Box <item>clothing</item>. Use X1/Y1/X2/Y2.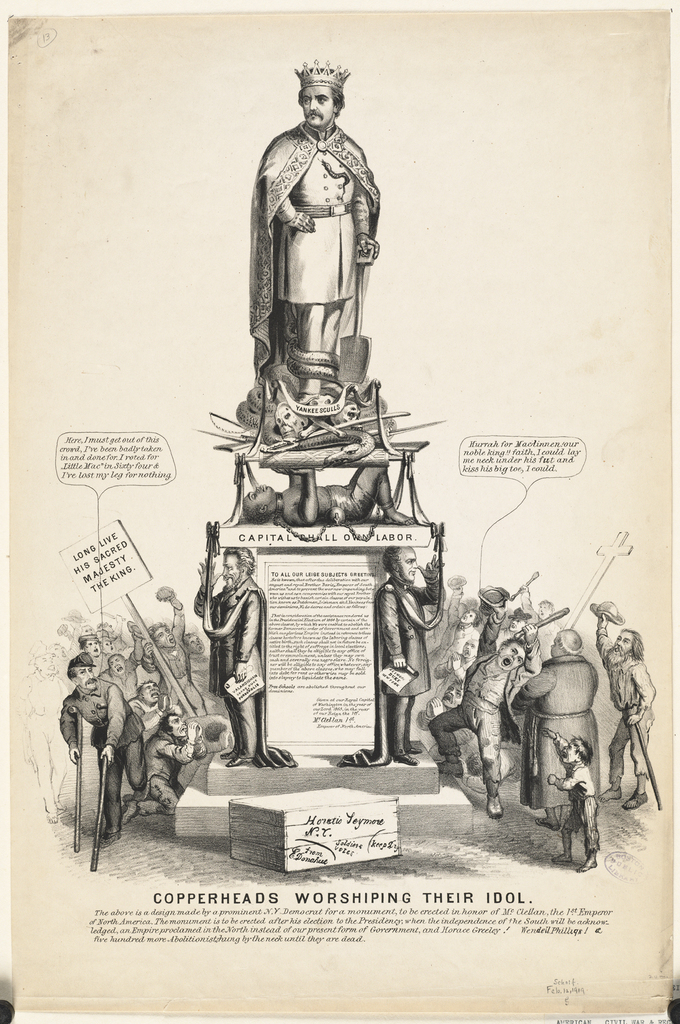
425/614/524/806.
